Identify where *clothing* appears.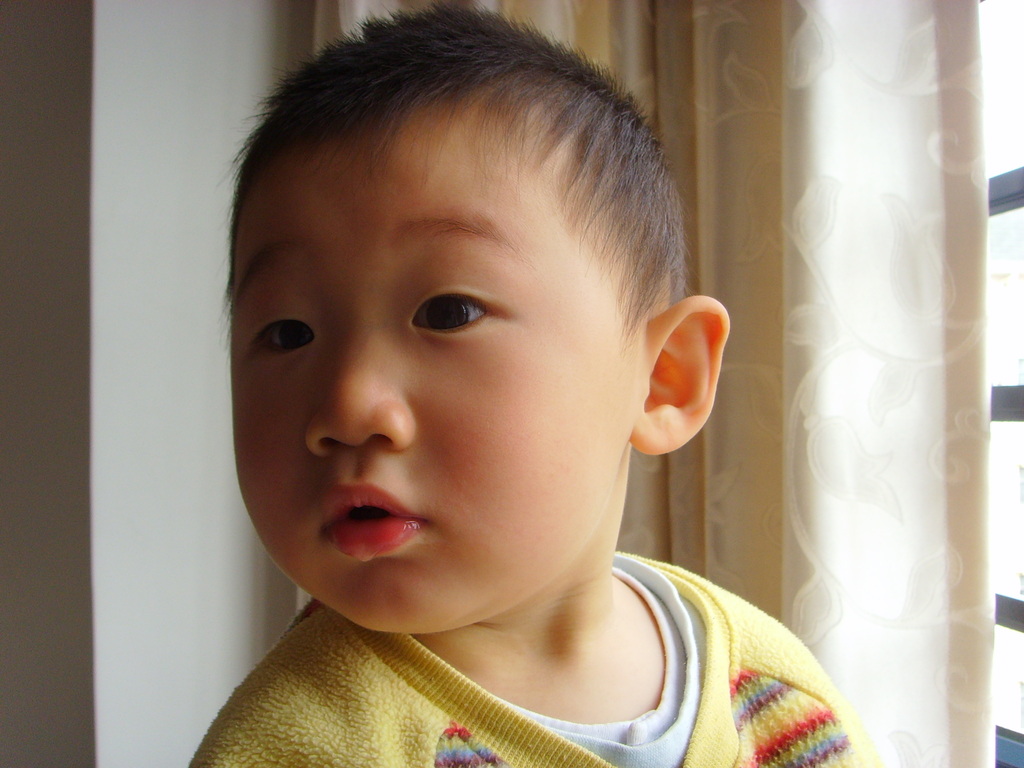
Appears at Rect(176, 556, 881, 767).
